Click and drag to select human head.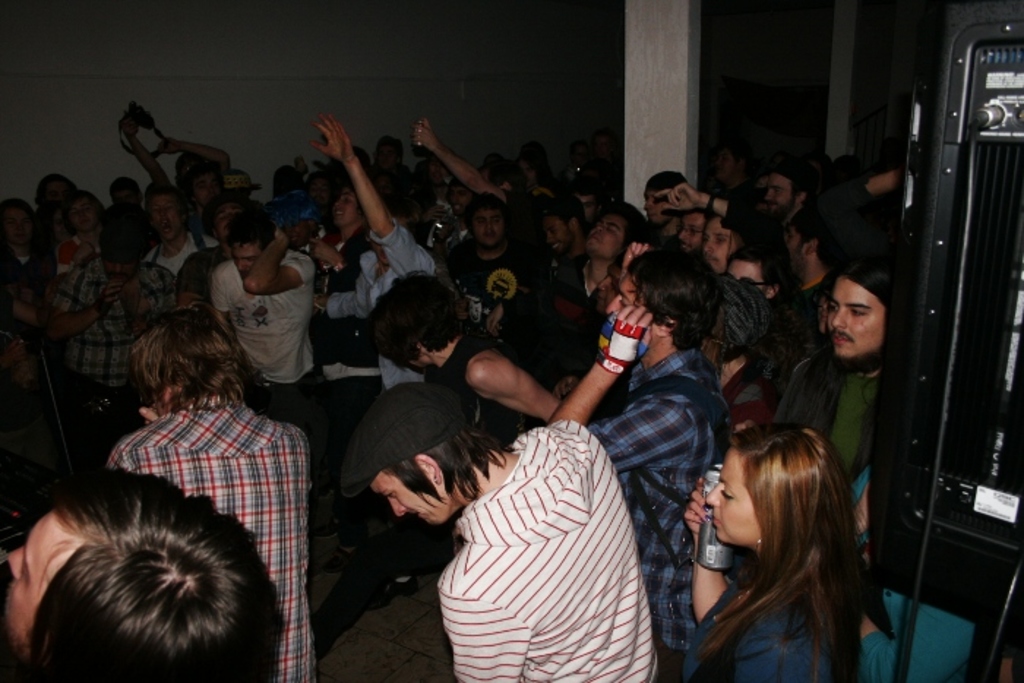
Selection: <bbox>720, 246, 781, 301</bbox>.
